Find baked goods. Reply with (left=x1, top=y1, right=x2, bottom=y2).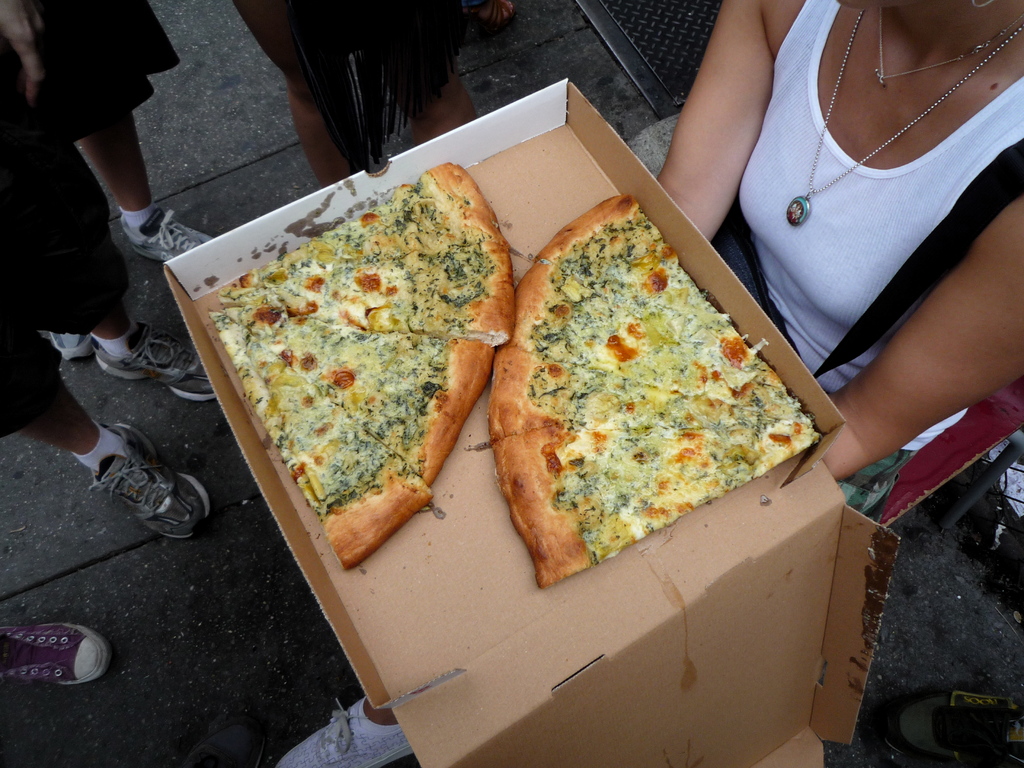
(left=215, top=152, right=519, bottom=348).
